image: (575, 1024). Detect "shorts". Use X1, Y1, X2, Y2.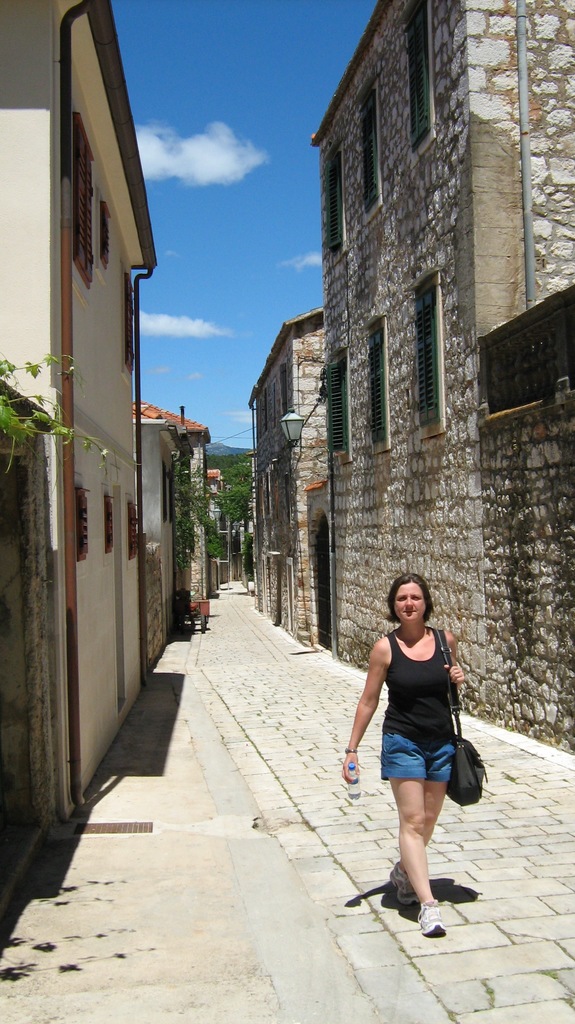
375, 737, 475, 787.
